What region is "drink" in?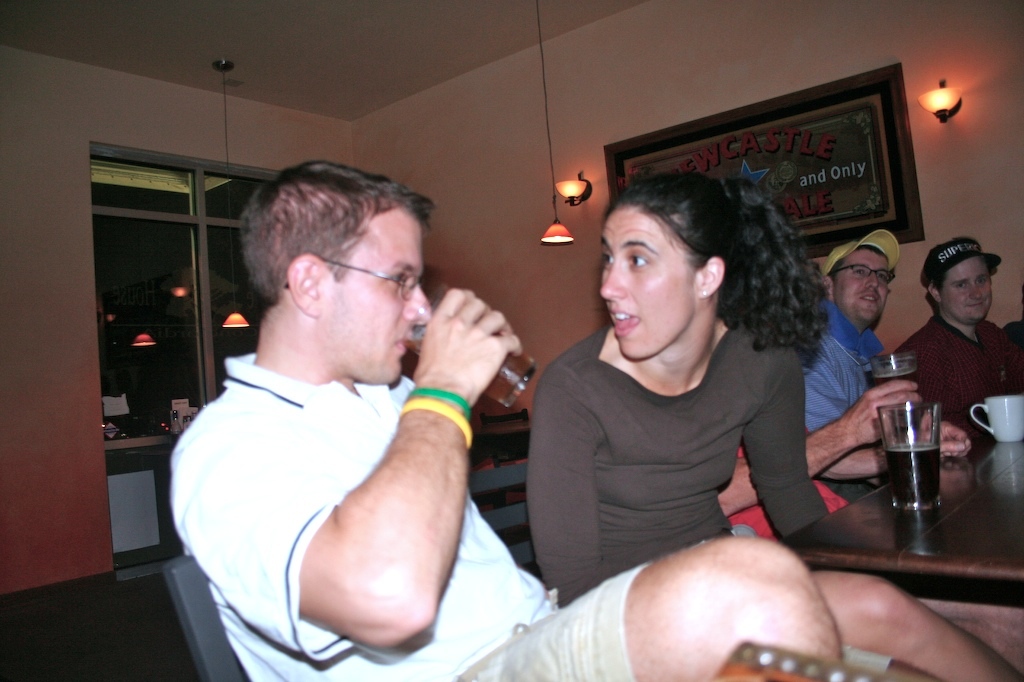
select_region(872, 369, 918, 383).
